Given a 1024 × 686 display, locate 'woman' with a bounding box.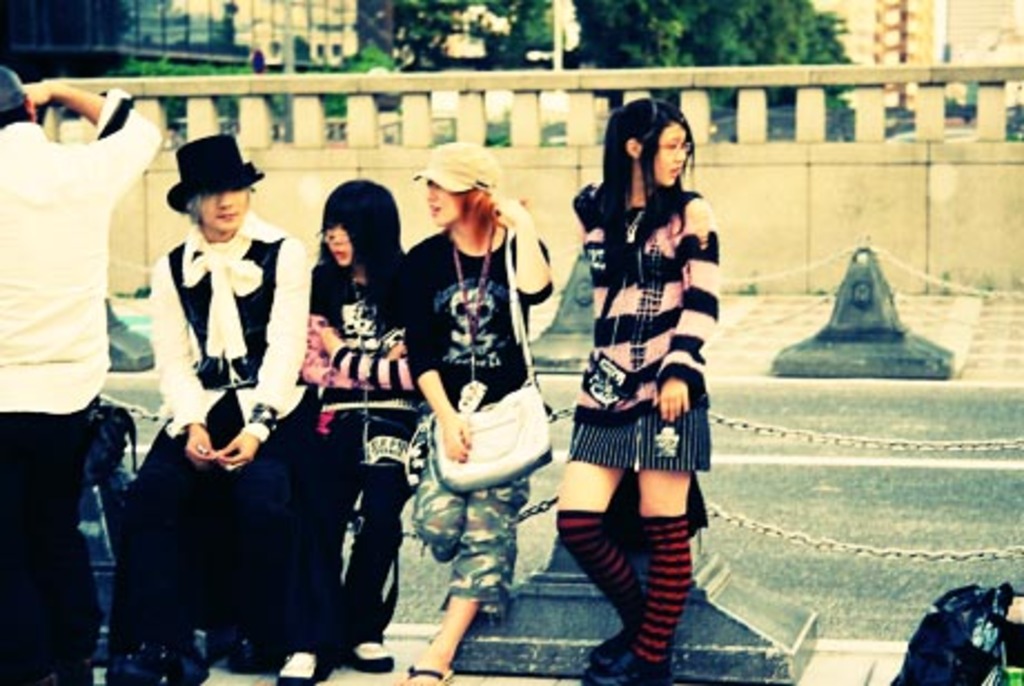
Located: region(274, 178, 423, 677).
